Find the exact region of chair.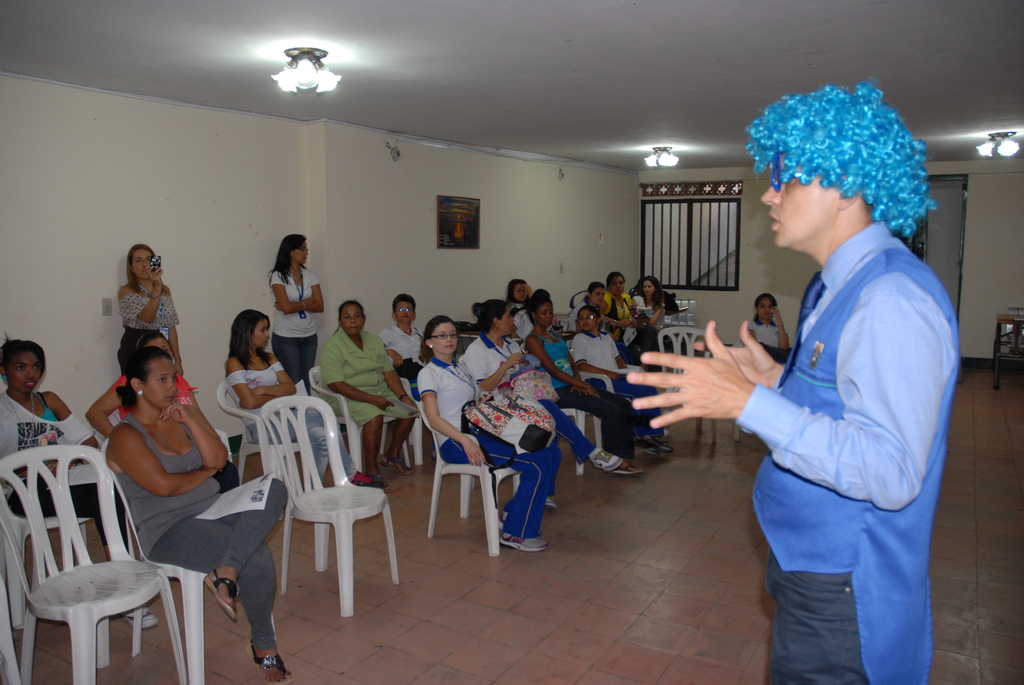
Exact region: [417,400,524,560].
